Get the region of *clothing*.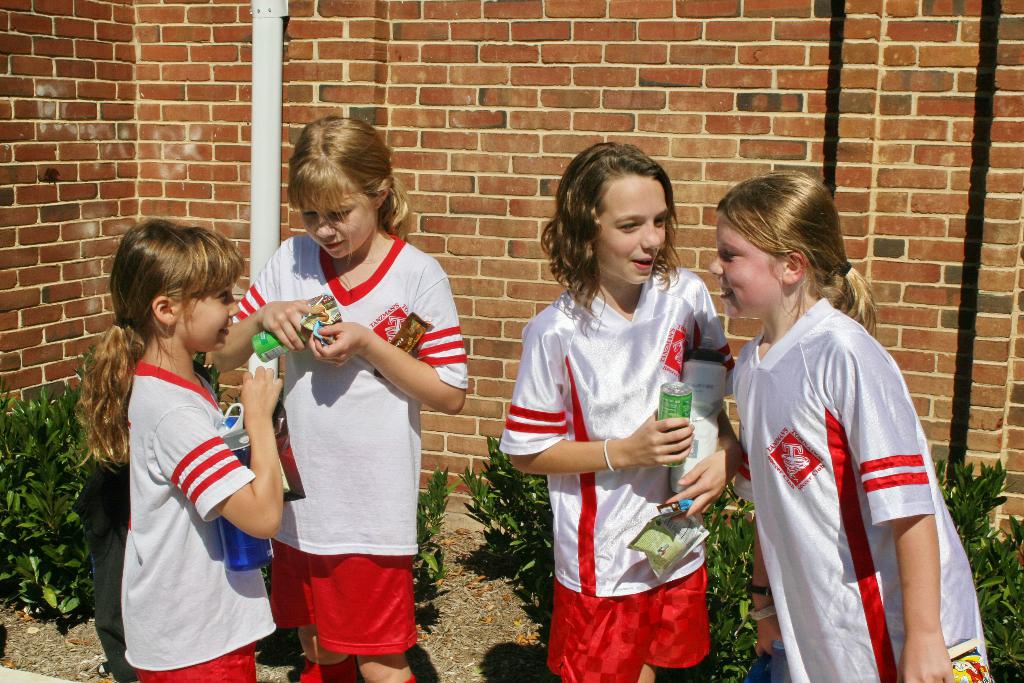
left=122, top=359, right=271, bottom=670.
